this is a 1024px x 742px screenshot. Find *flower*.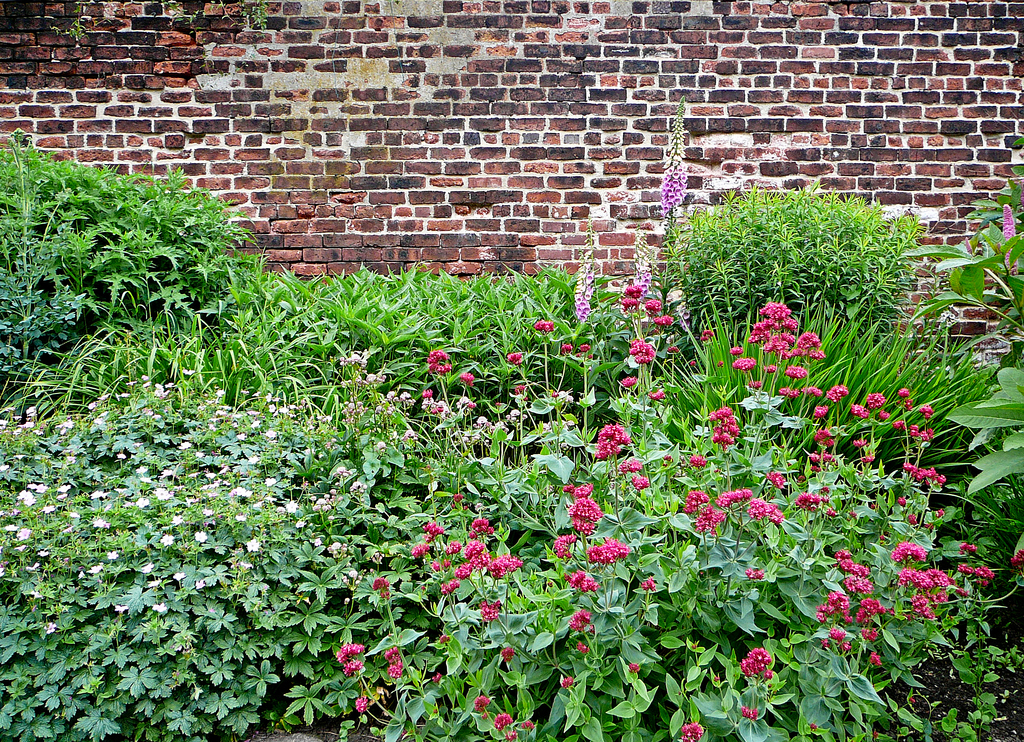
Bounding box: region(506, 351, 519, 362).
